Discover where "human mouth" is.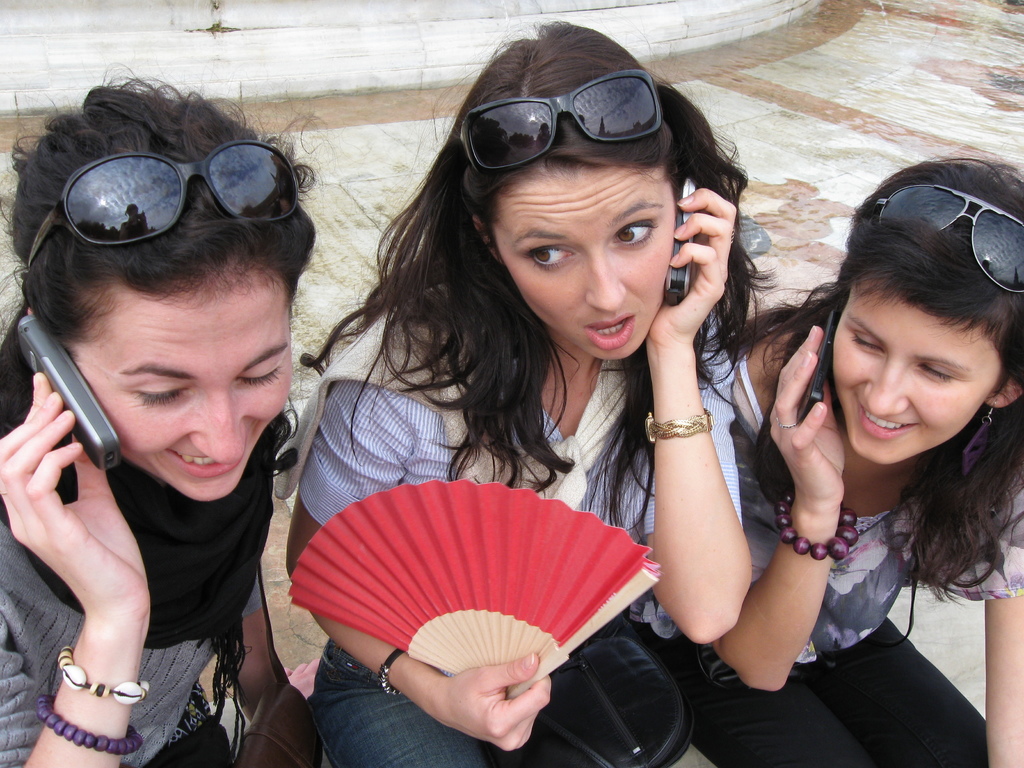
Discovered at locate(857, 400, 922, 444).
